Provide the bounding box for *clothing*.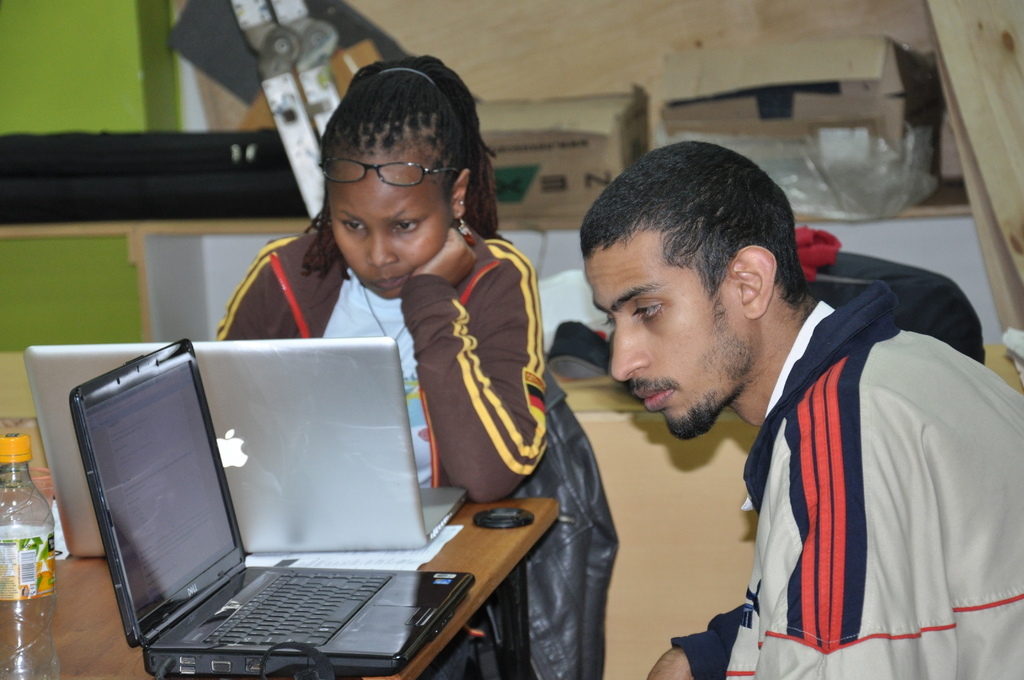
locate(204, 218, 545, 504).
